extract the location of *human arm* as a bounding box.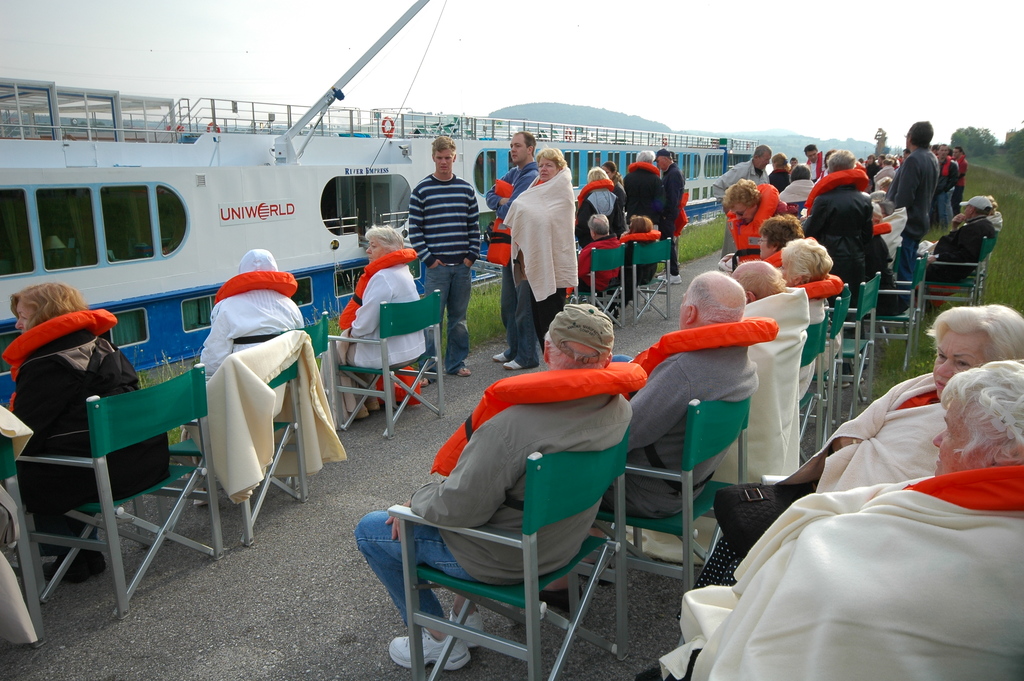
l=618, t=237, r=627, b=254.
